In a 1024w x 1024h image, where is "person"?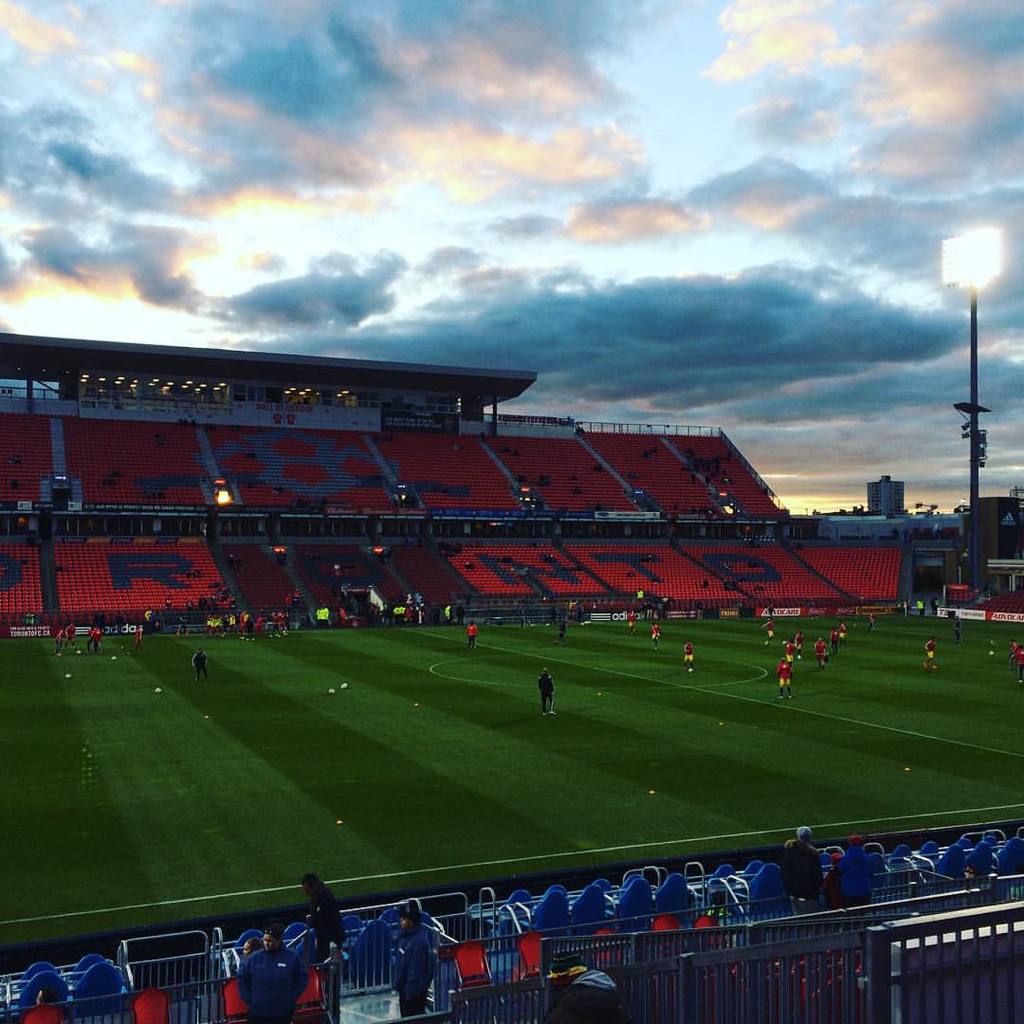
{"left": 763, "top": 614, "right": 772, "bottom": 646}.
